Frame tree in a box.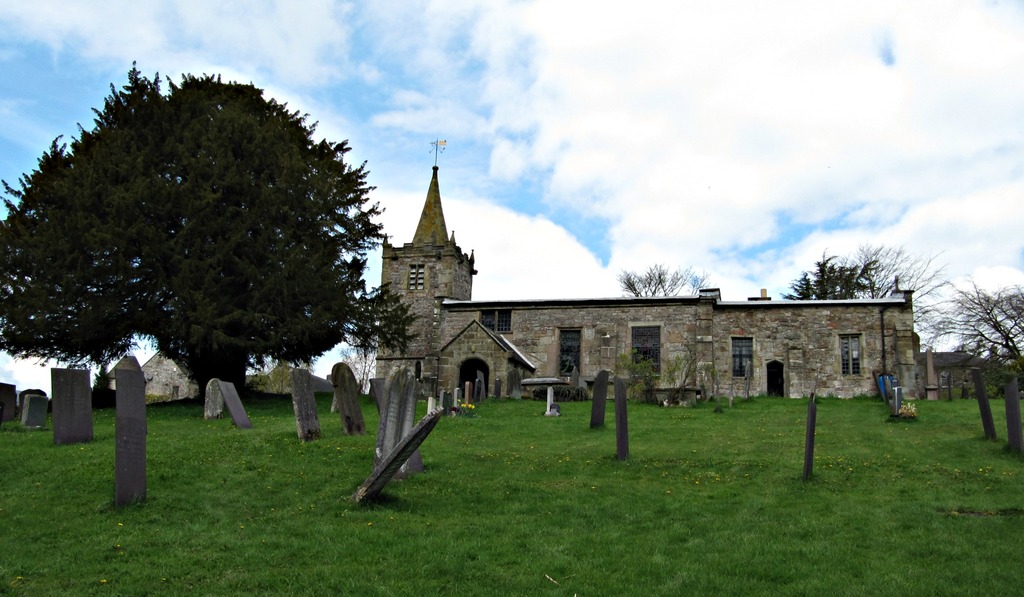
locate(342, 293, 415, 390).
